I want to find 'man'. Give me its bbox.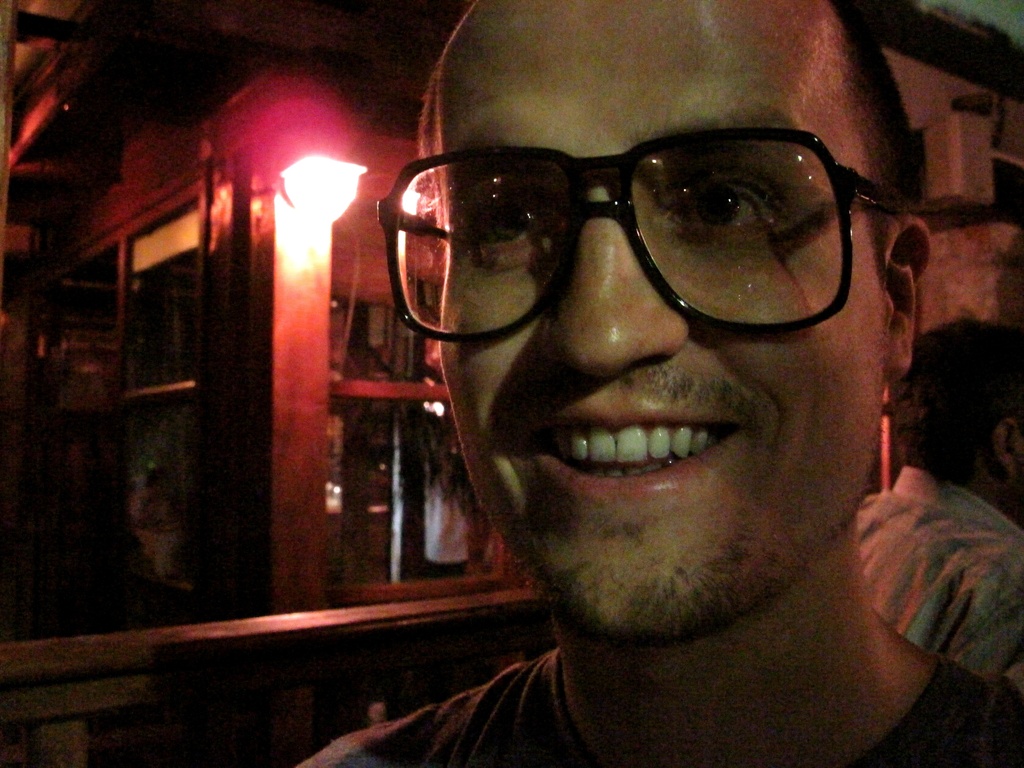
detection(236, 72, 1023, 758).
